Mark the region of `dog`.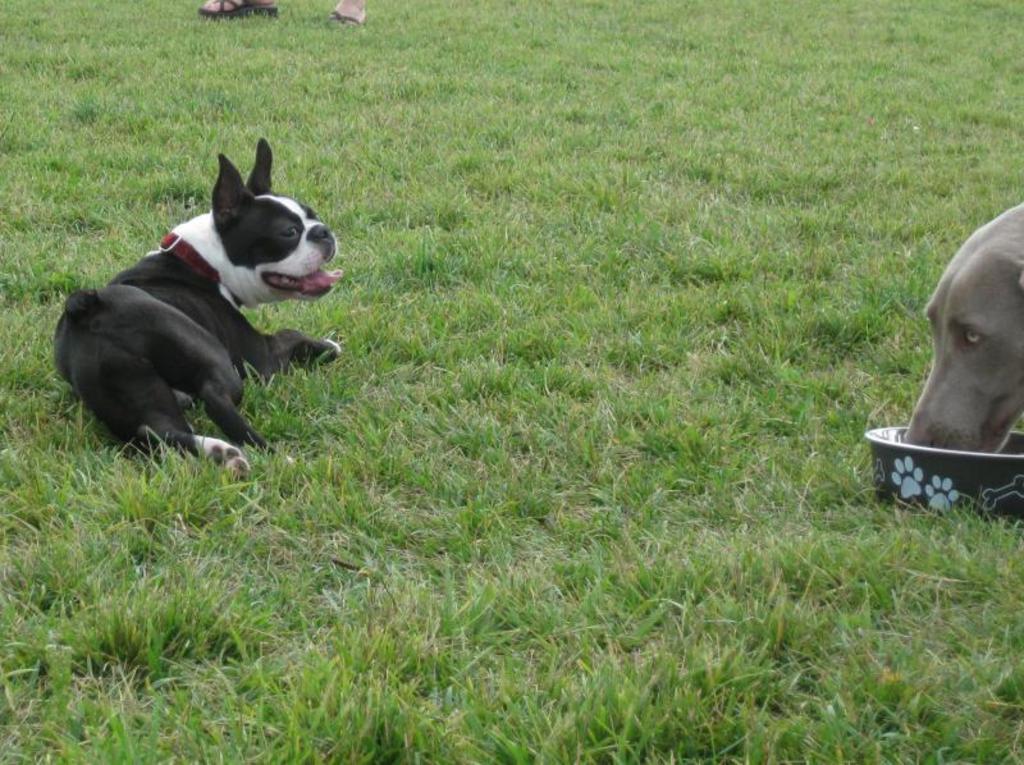
Region: 44:134:348:473.
